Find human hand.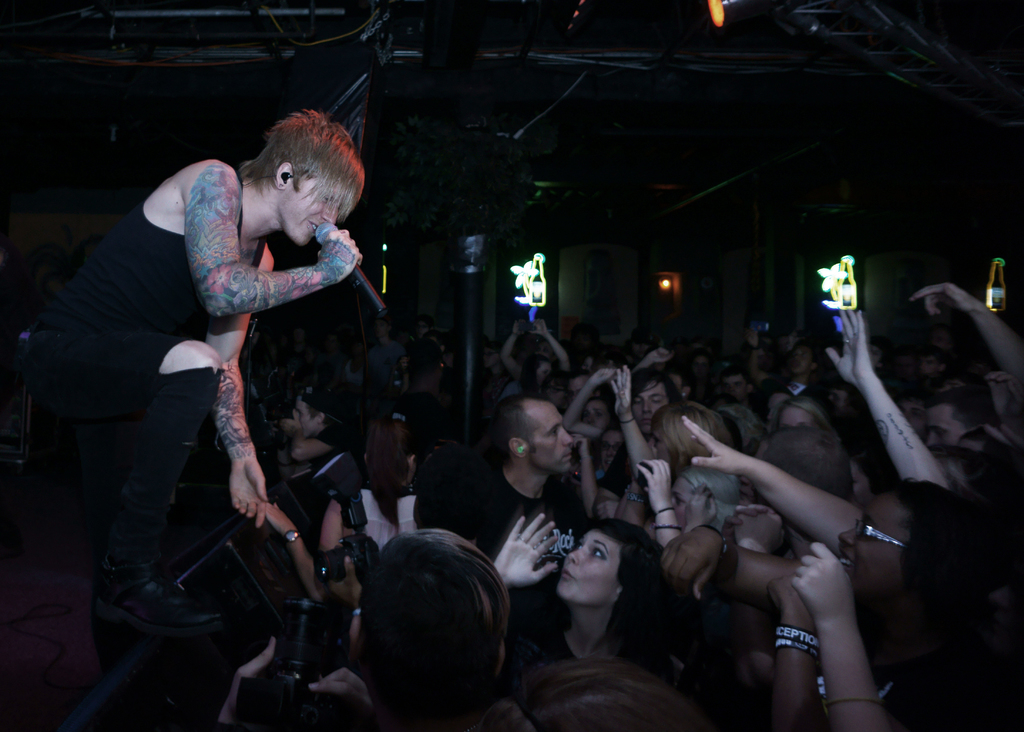
[x1=263, y1=500, x2=296, y2=539].
